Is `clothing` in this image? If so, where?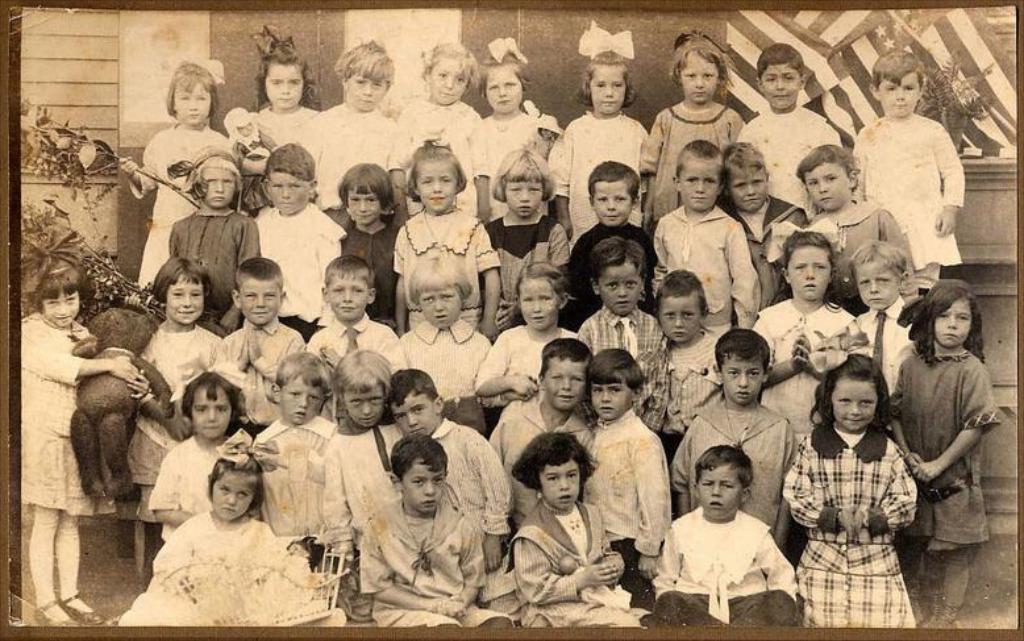
Yes, at select_region(387, 209, 500, 330).
